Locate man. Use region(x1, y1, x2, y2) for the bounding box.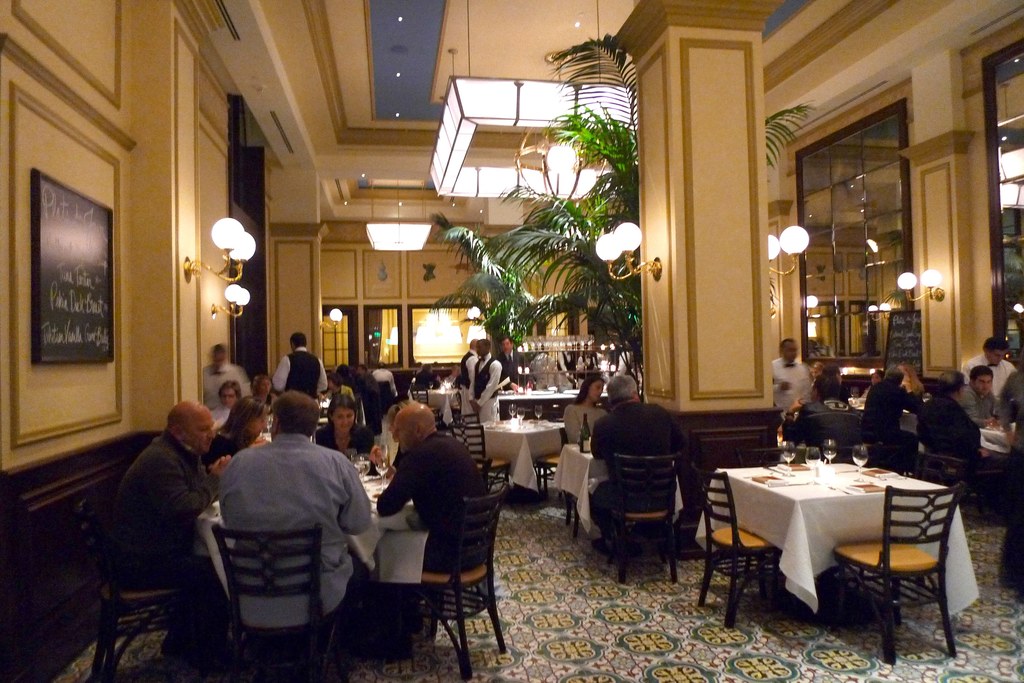
region(586, 372, 685, 556).
